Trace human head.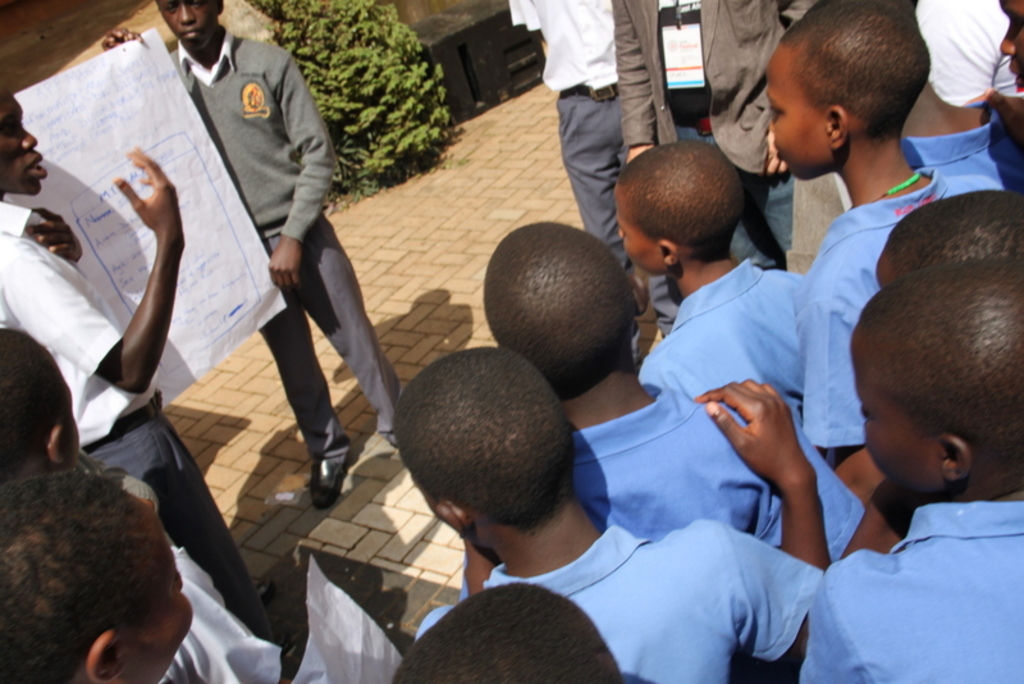
Traced to {"x1": 154, "y1": 0, "x2": 225, "y2": 51}.
